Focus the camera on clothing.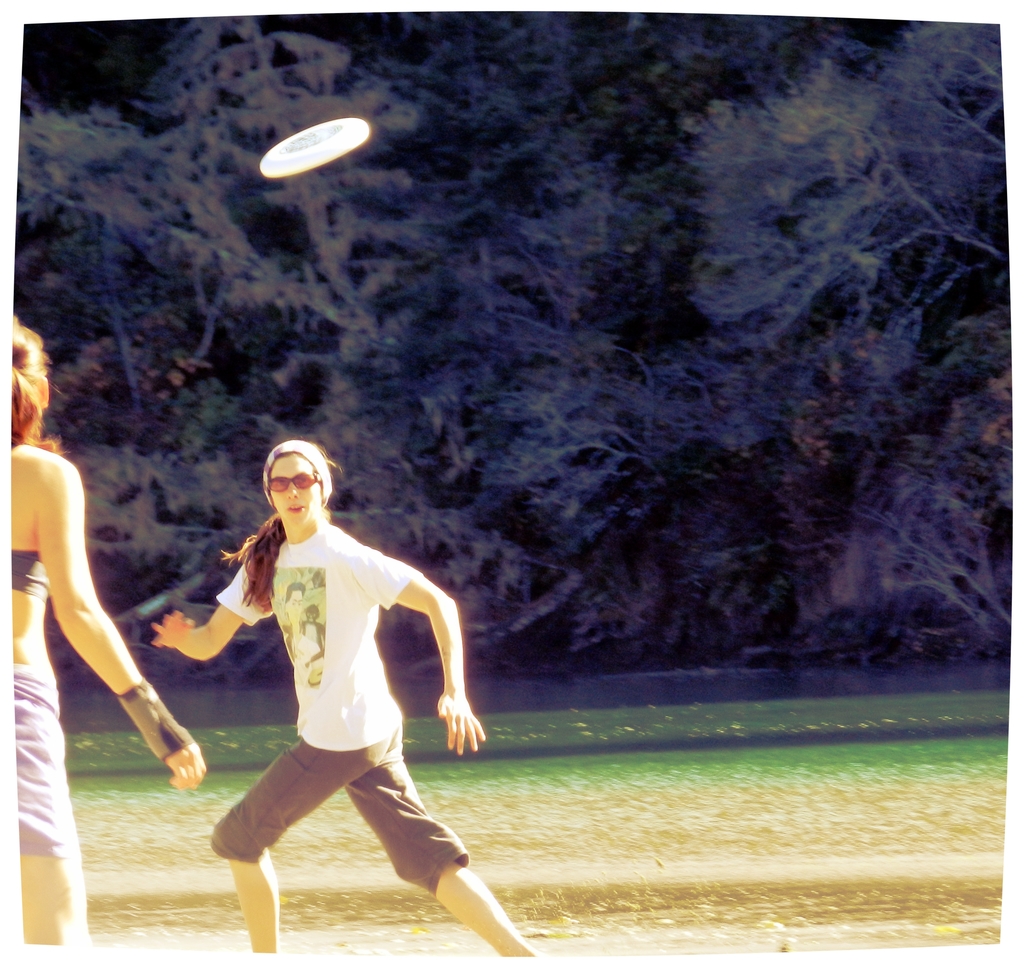
Focus region: (x1=203, y1=490, x2=445, y2=867).
